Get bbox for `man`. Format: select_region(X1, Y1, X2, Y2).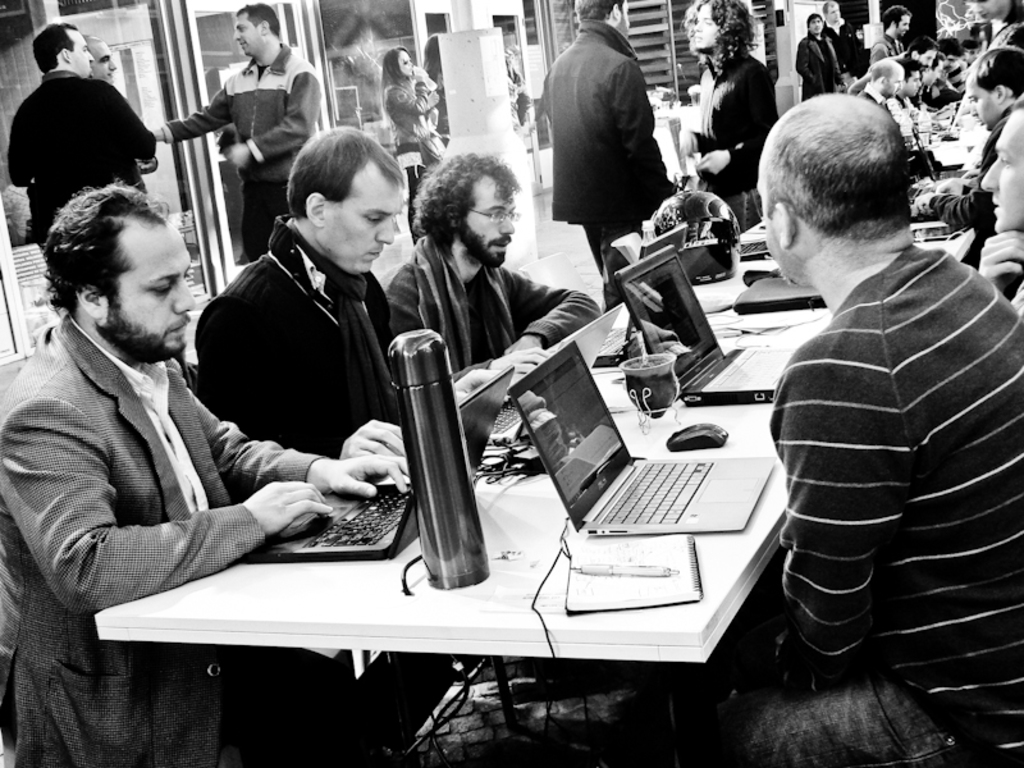
select_region(869, 8, 914, 72).
